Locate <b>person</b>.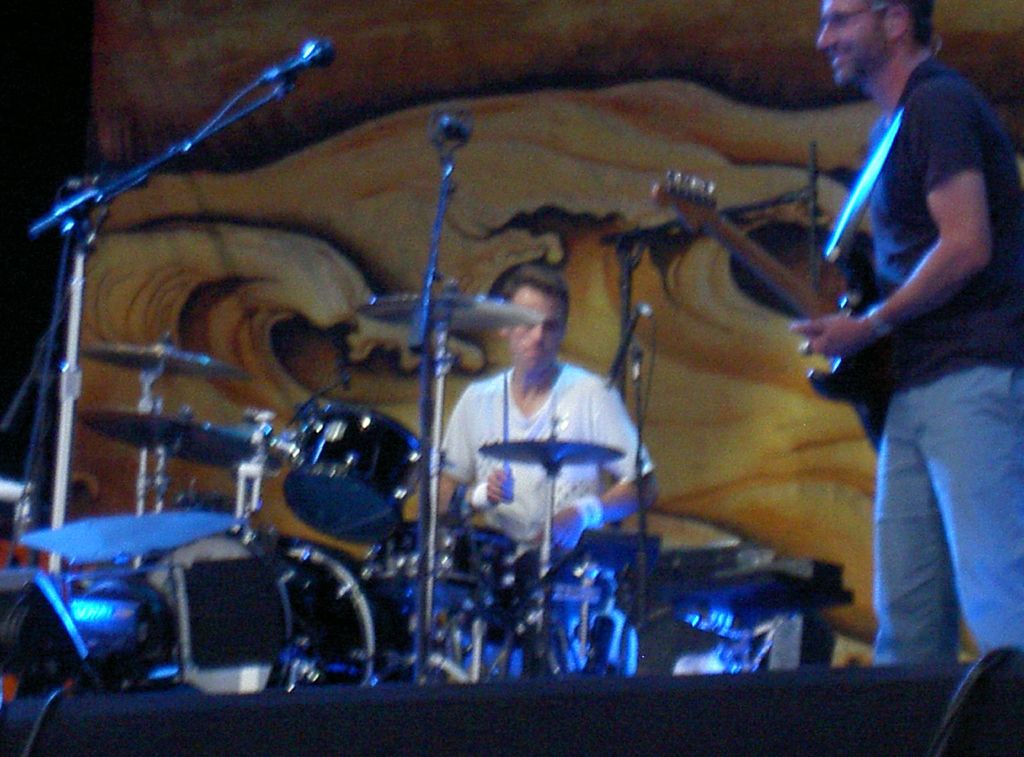
Bounding box: left=790, top=0, right=1023, bottom=665.
